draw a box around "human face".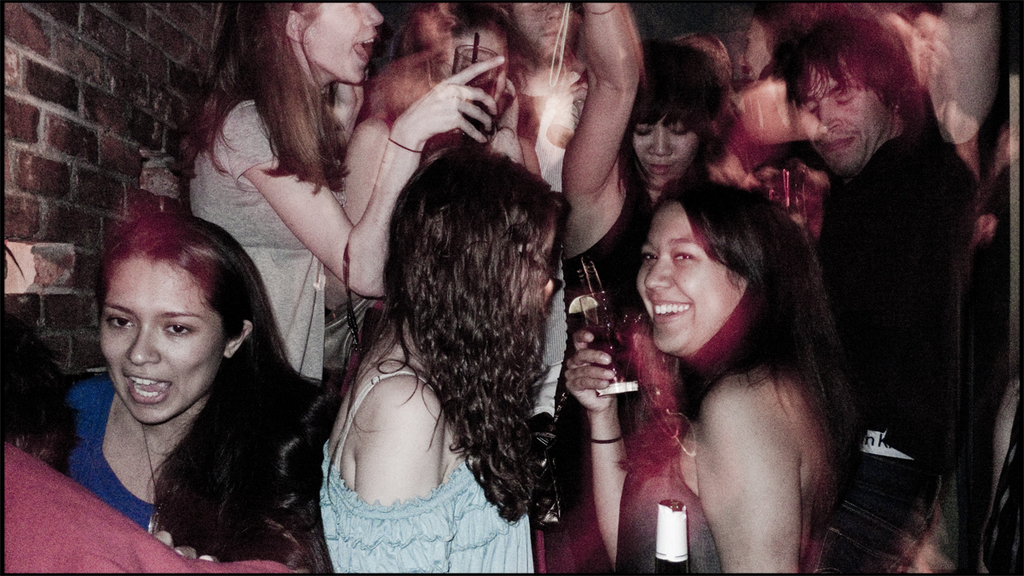
bbox=(509, 0, 577, 60).
